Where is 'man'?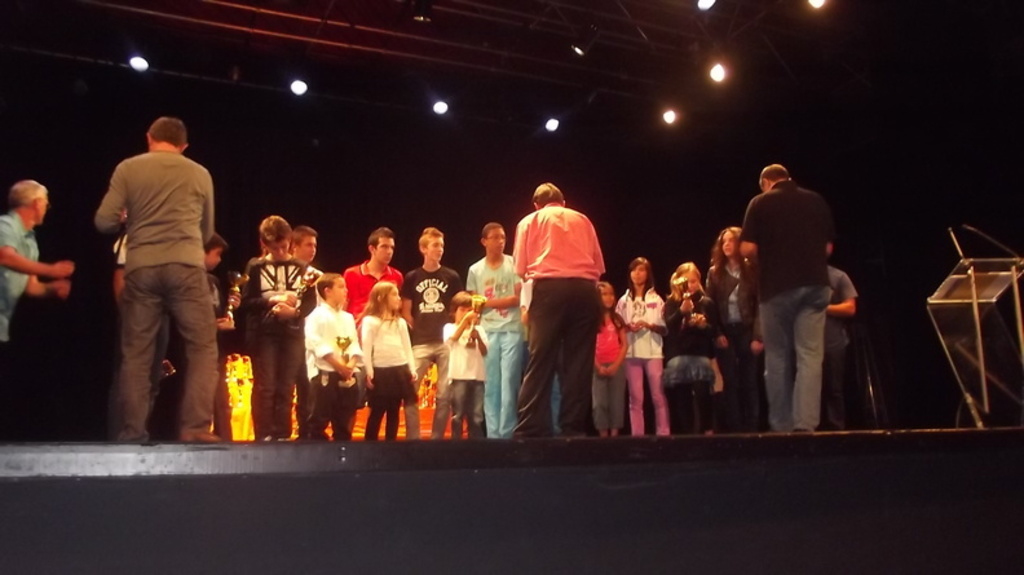
BBox(460, 224, 531, 433).
